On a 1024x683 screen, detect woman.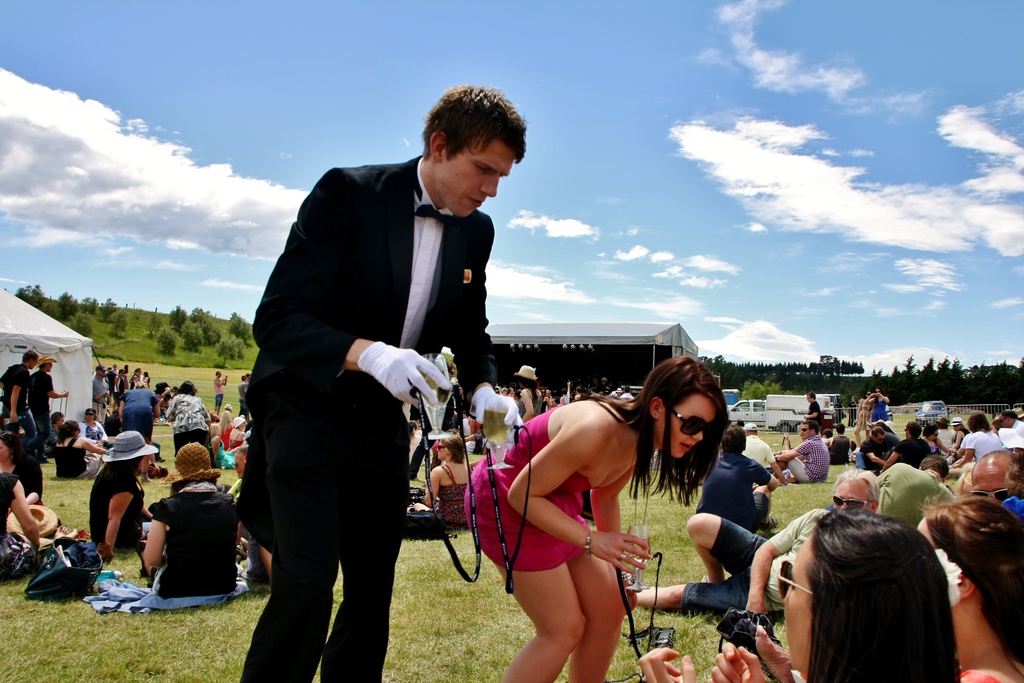
899 487 1023 682.
